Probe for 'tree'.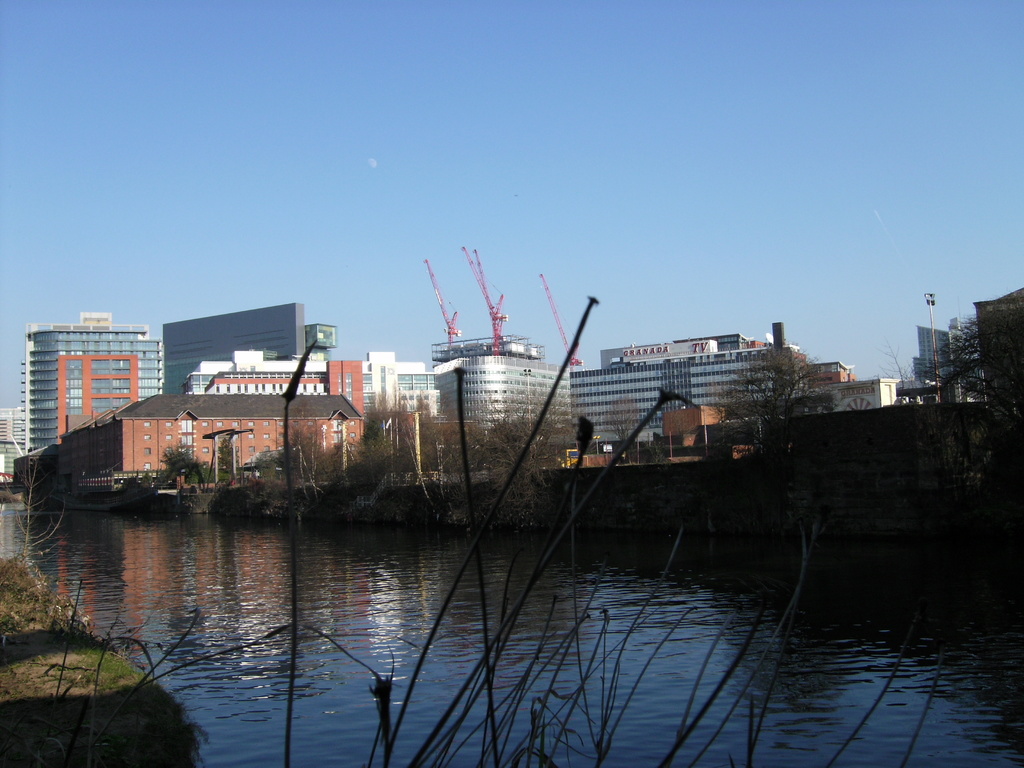
Probe result: pyautogui.locateOnScreen(704, 340, 831, 456).
